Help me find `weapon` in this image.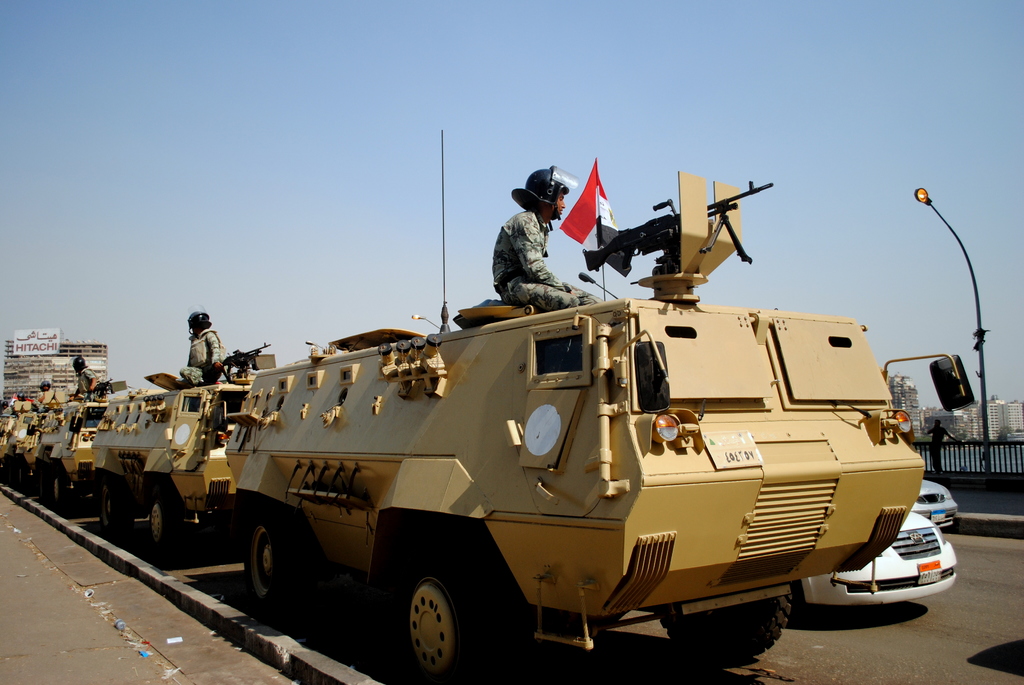
Found it: {"x1": 88, "y1": 379, "x2": 113, "y2": 399}.
